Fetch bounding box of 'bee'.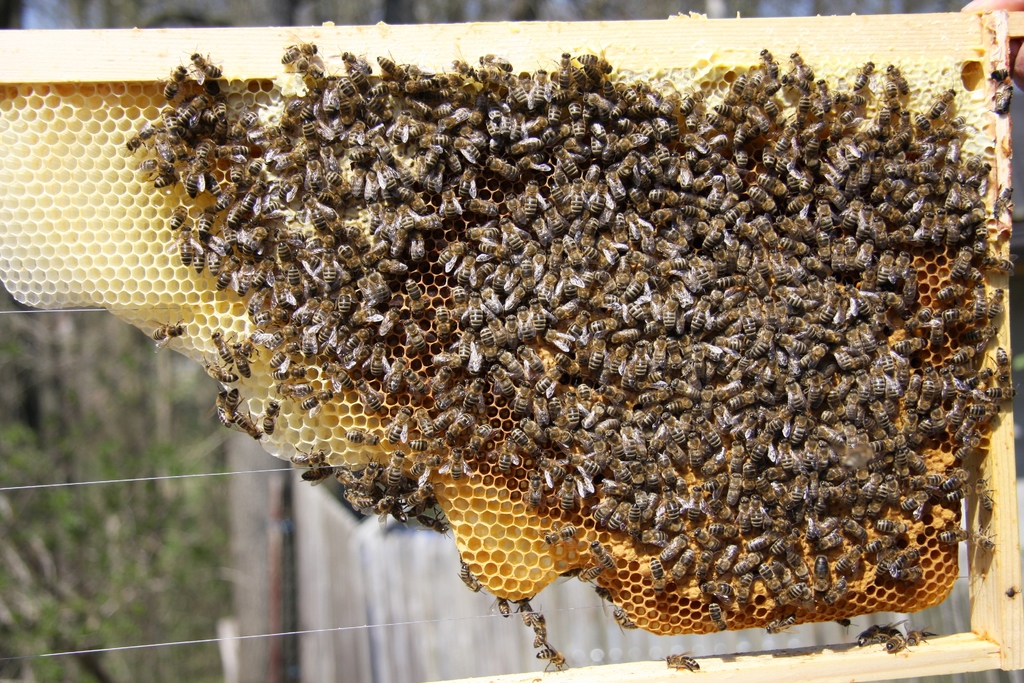
Bbox: [left=280, top=320, right=307, bottom=342].
